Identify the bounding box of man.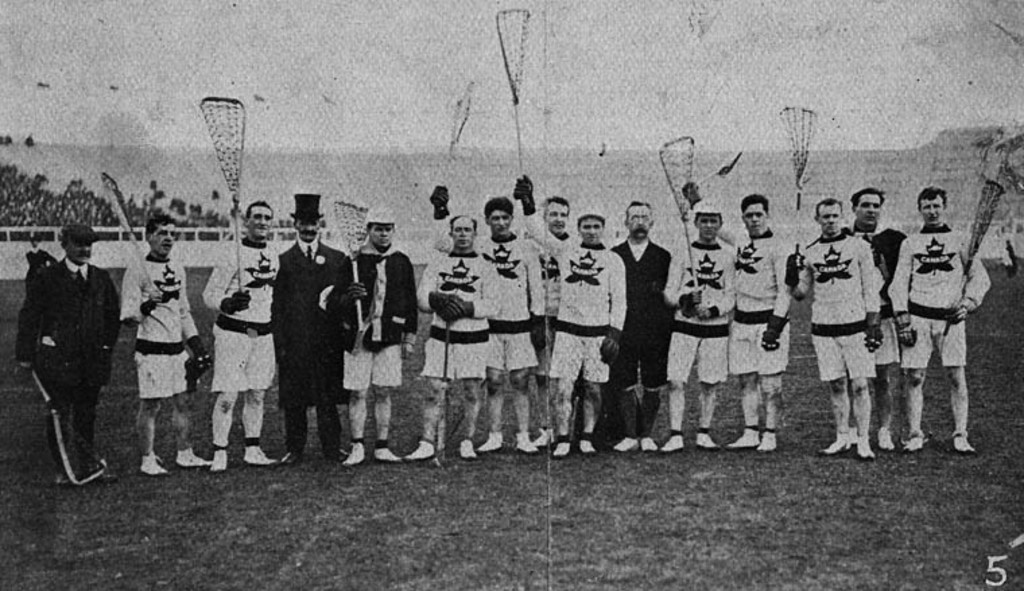
(left=201, top=197, right=283, bottom=470).
